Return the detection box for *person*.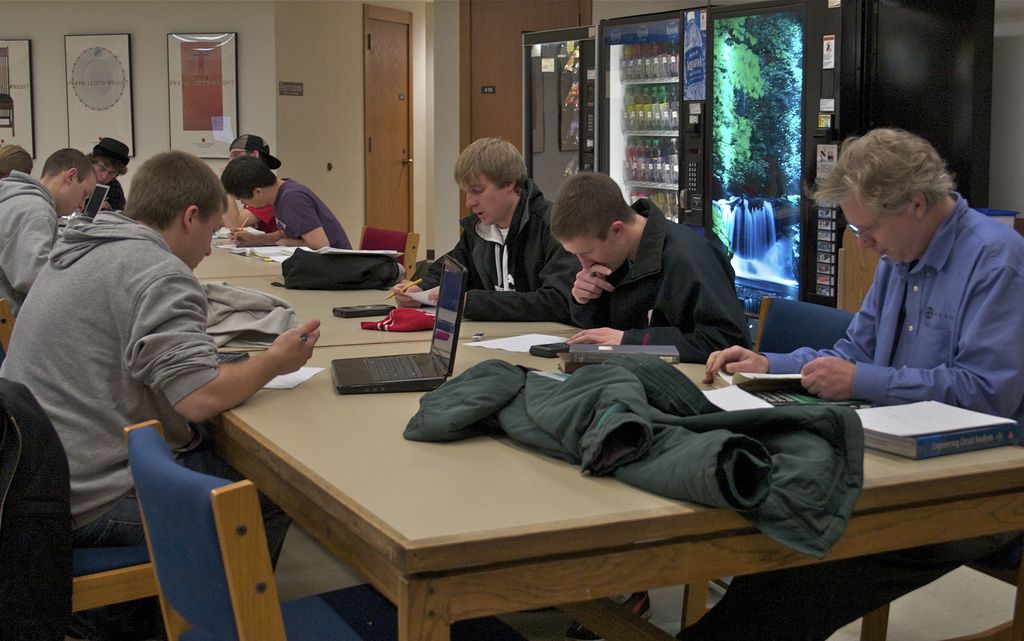
detection(0, 149, 321, 579).
